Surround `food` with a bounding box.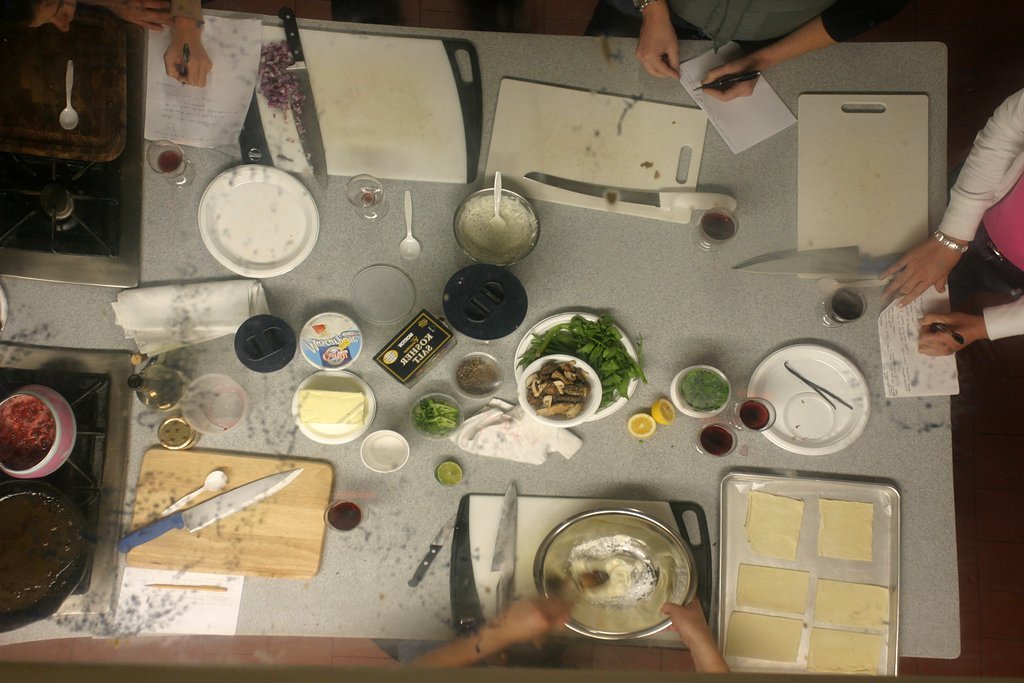
l=433, t=463, r=460, b=489.
